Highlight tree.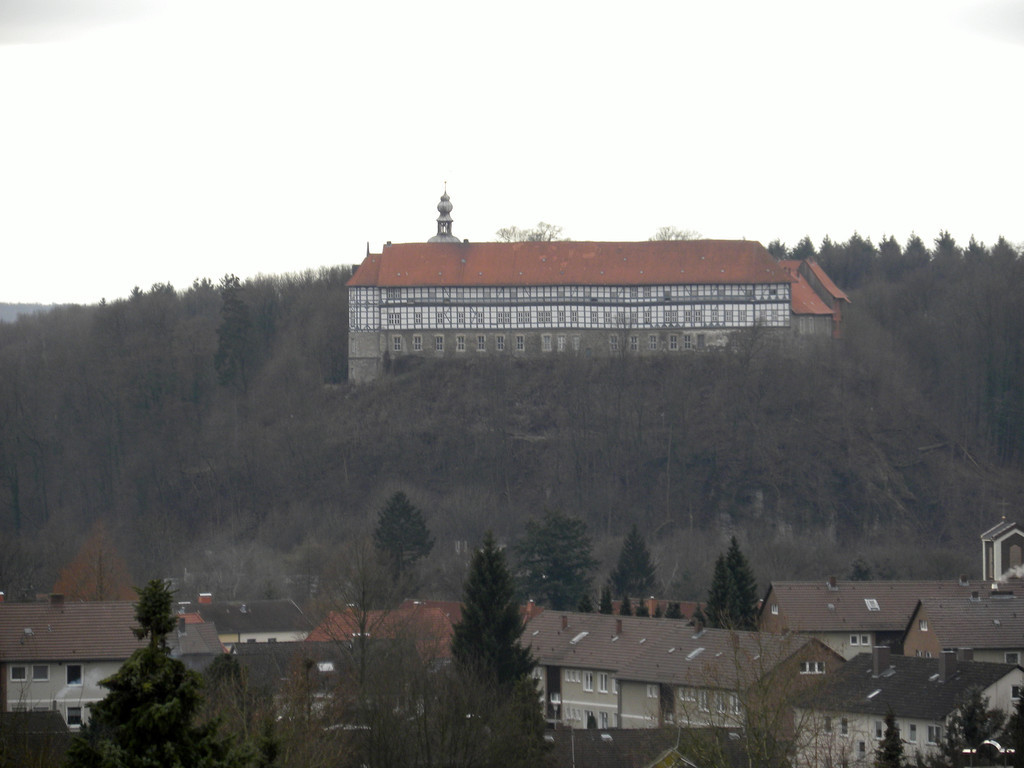
Highlighted region: pyautogui.locateOnScreen(256, 324, 343, 507).
